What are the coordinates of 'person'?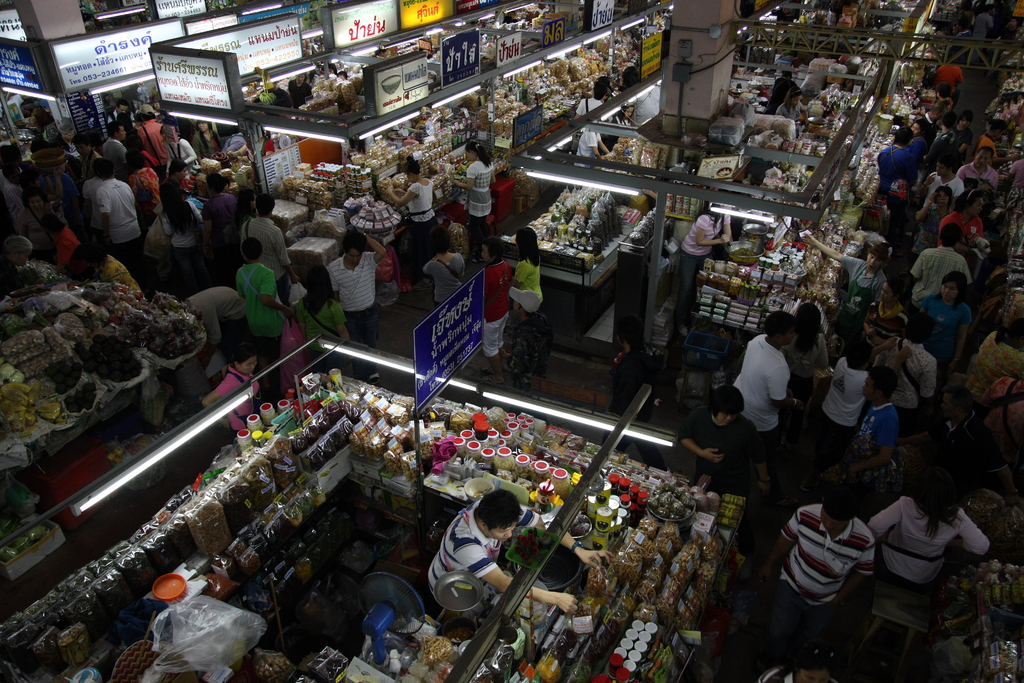
bbox=(573, 129, 611, 169).
